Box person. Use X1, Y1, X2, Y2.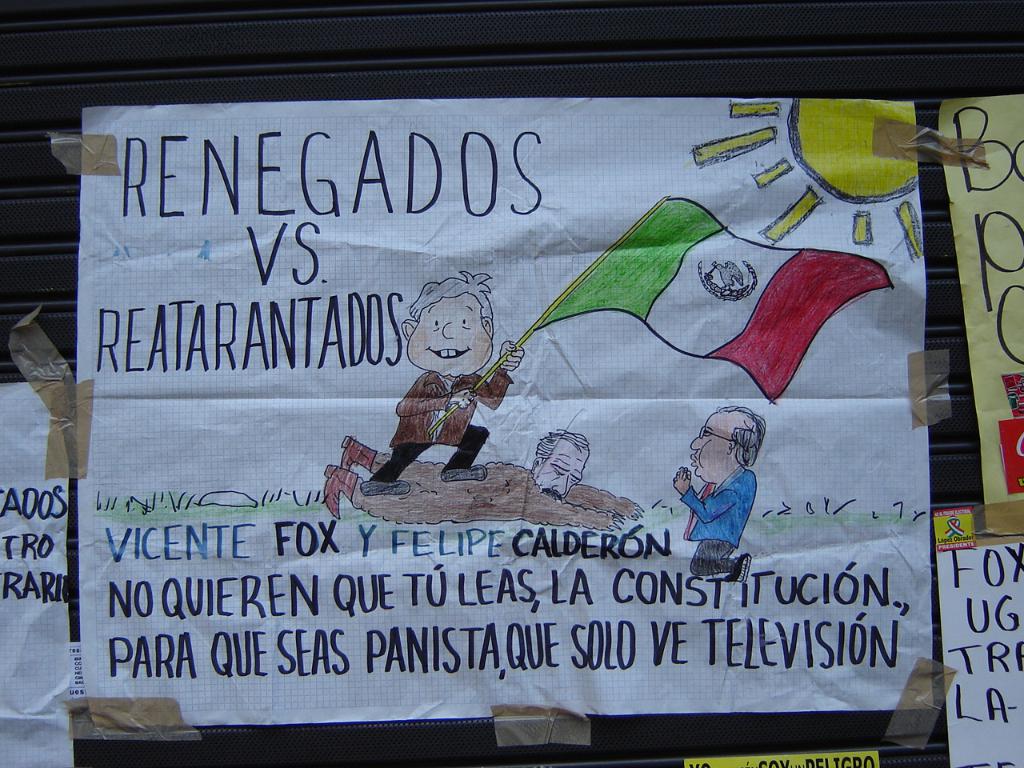
675, 390, 774, 594.
